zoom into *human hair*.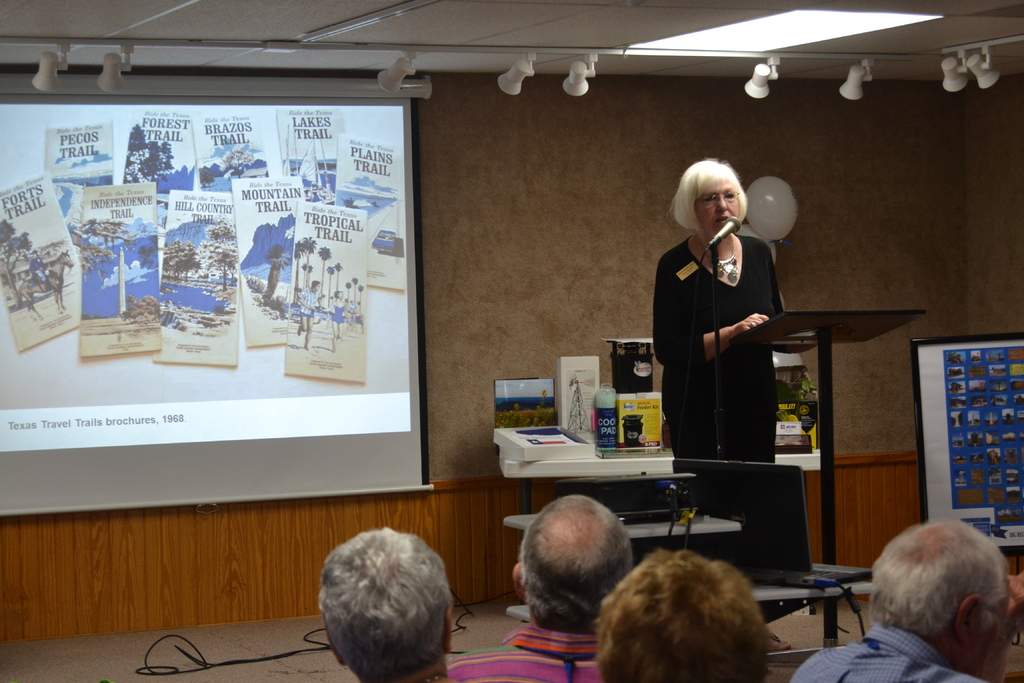
Zoom target: crop(593, 545, 778, 682).
